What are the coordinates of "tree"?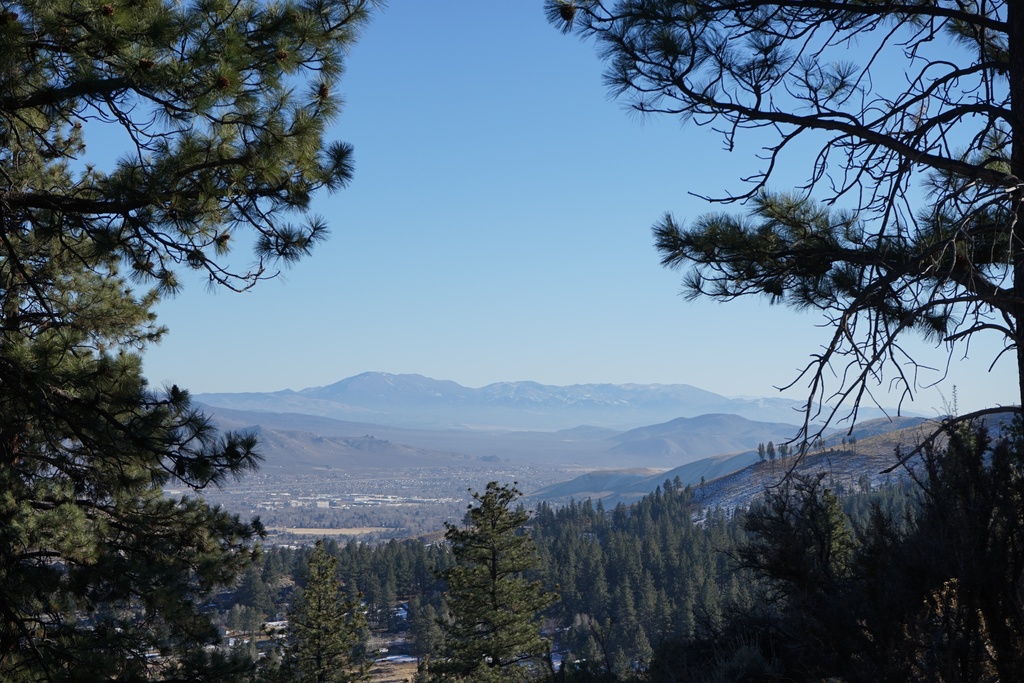
<box>818,430,1008,670</box>.
